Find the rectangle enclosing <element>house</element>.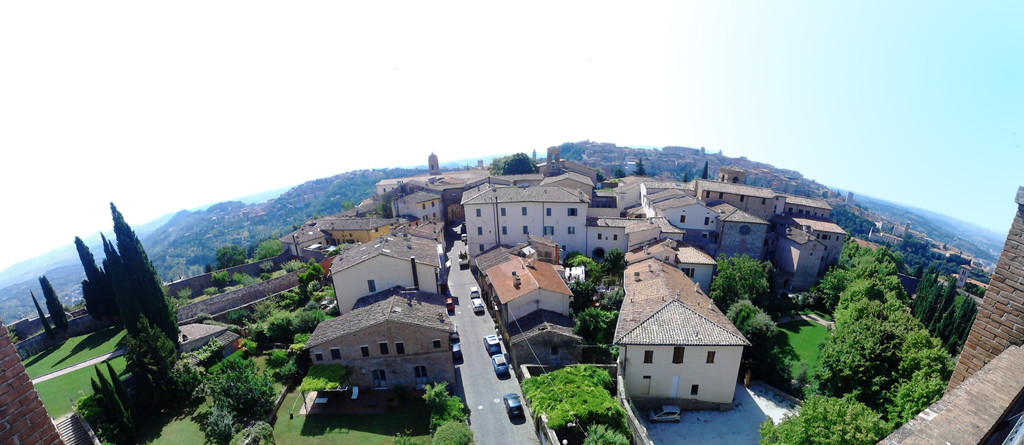
region(788, 191, 835, 223).
